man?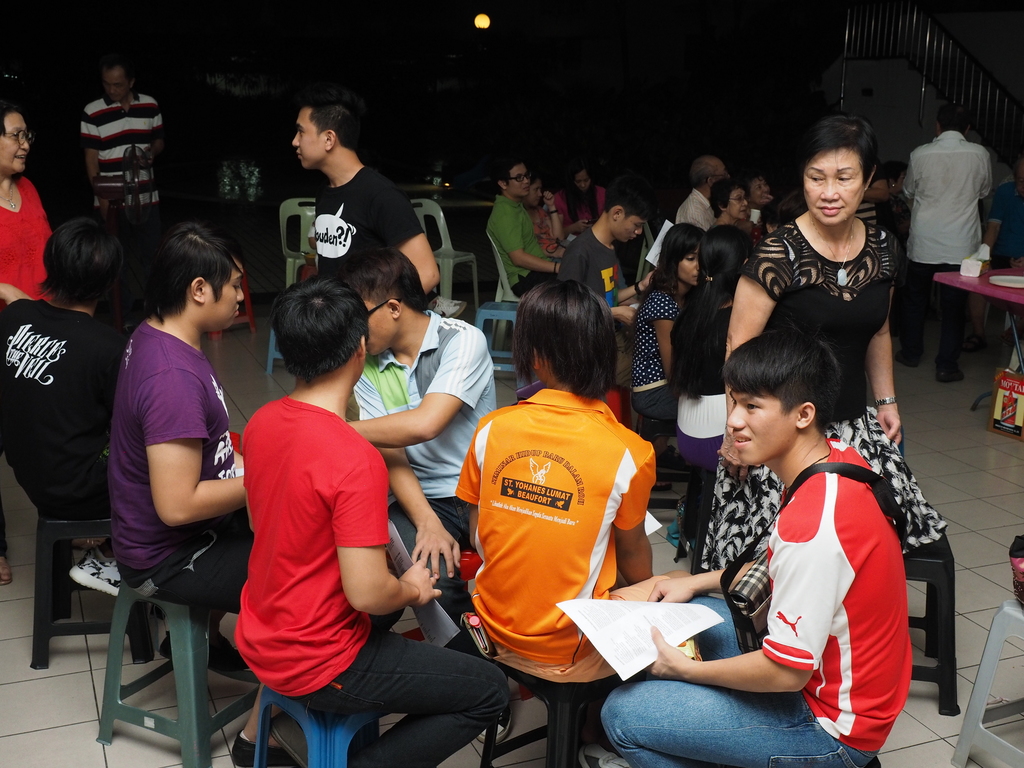
BBox(488, 156, 562, 300)
